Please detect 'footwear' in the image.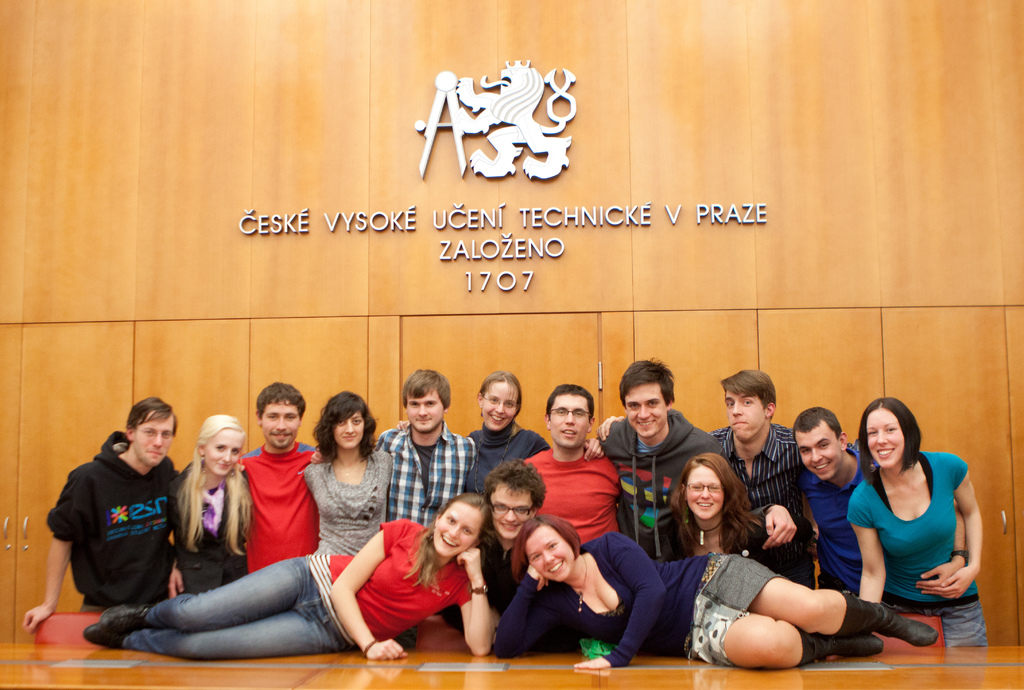
bbox=[832, 590, 941, 644].
